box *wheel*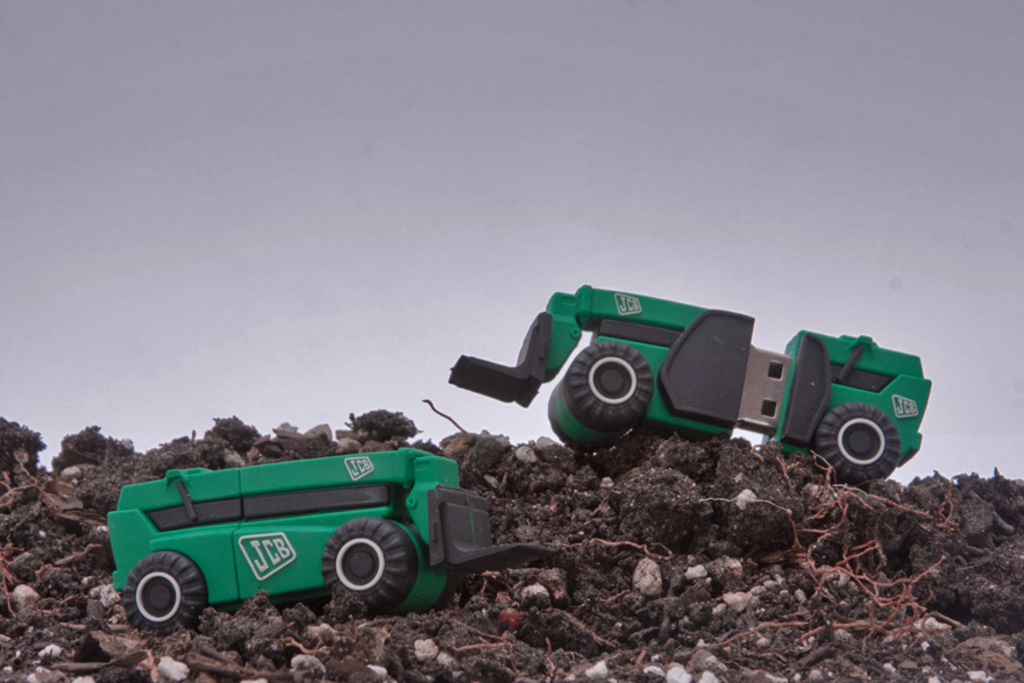
(left=321, top=517, right=415, bottom=607)
